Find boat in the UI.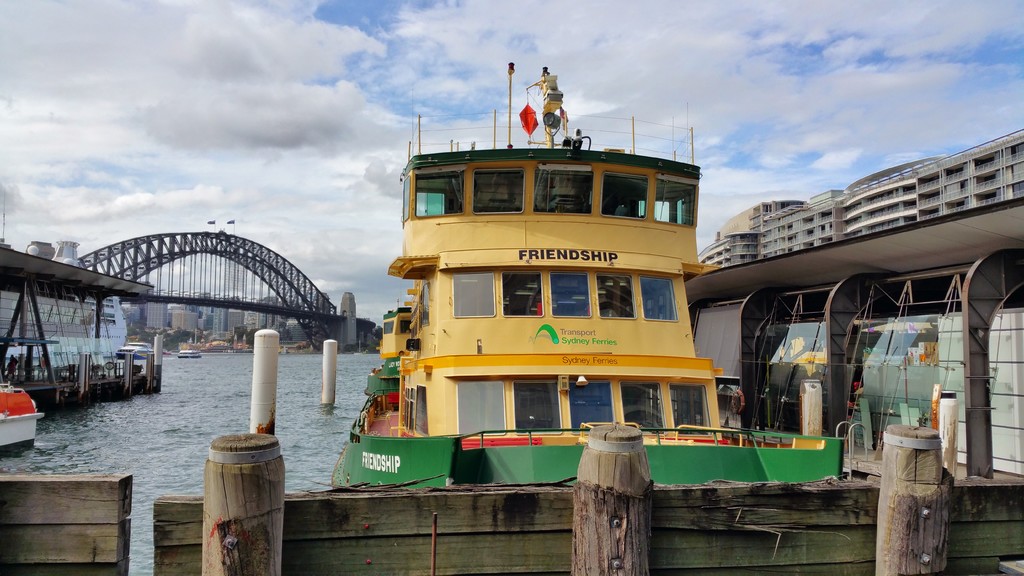
UI element at {"left": 0, "top": 374, "right": 47, "bottom": 457}.
